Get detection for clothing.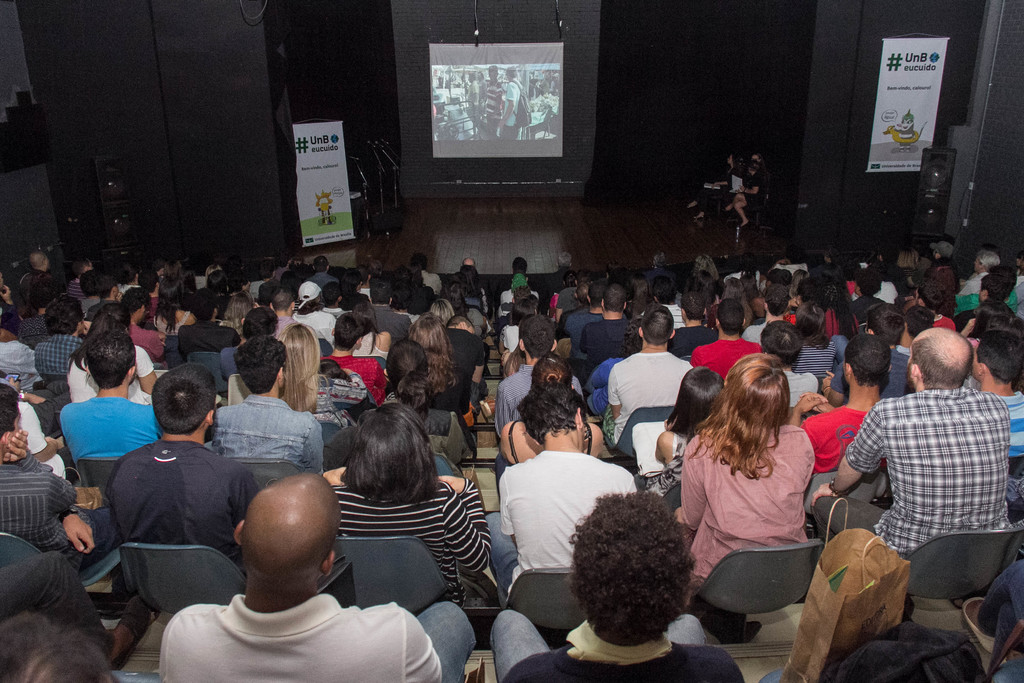
Detection: bbox(219, 393, 325, 472).
